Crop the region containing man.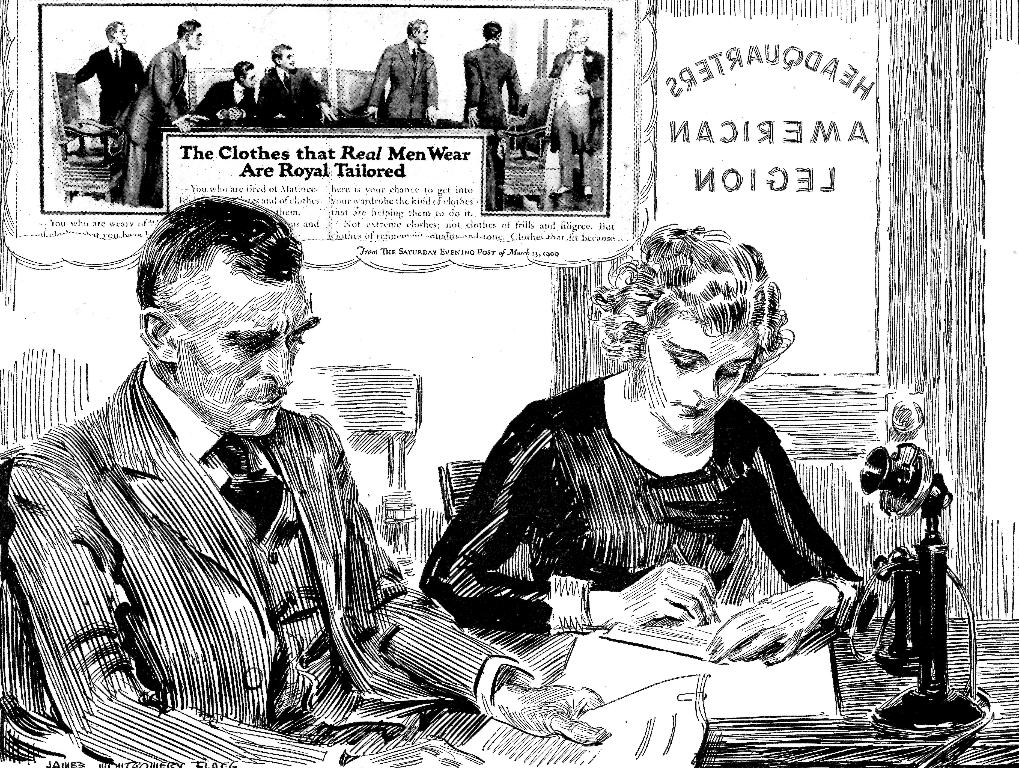
Crop region: region(459, 22, 522, 206).
